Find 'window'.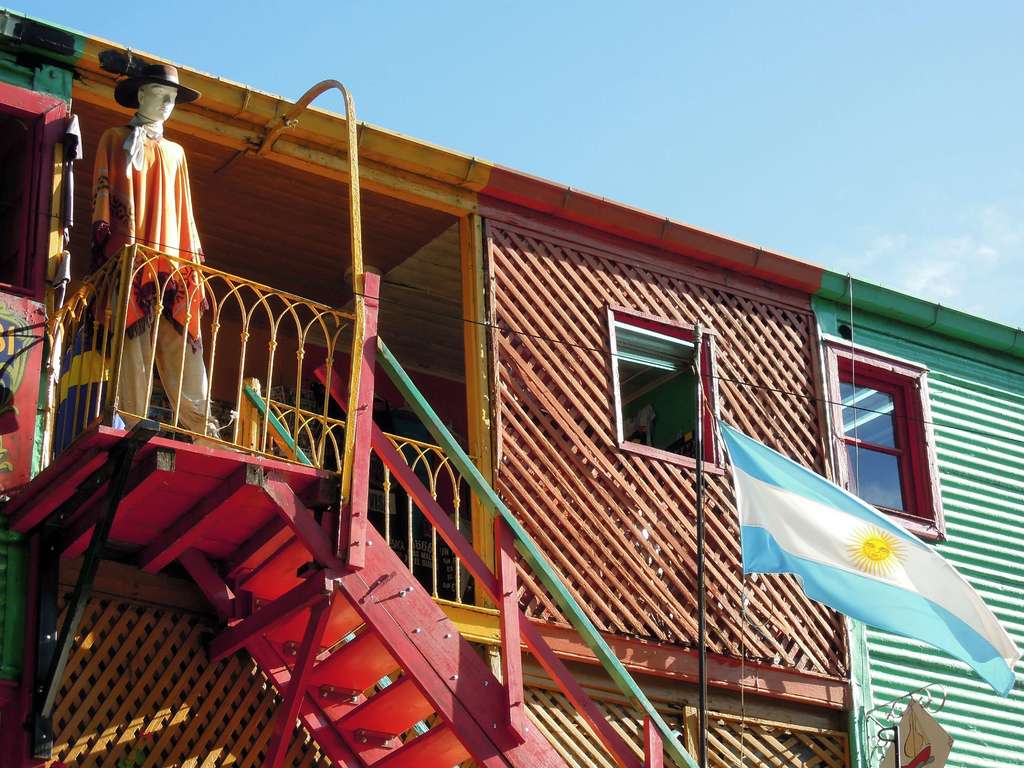
(left=604, top=304, right=724, bottom=472).
